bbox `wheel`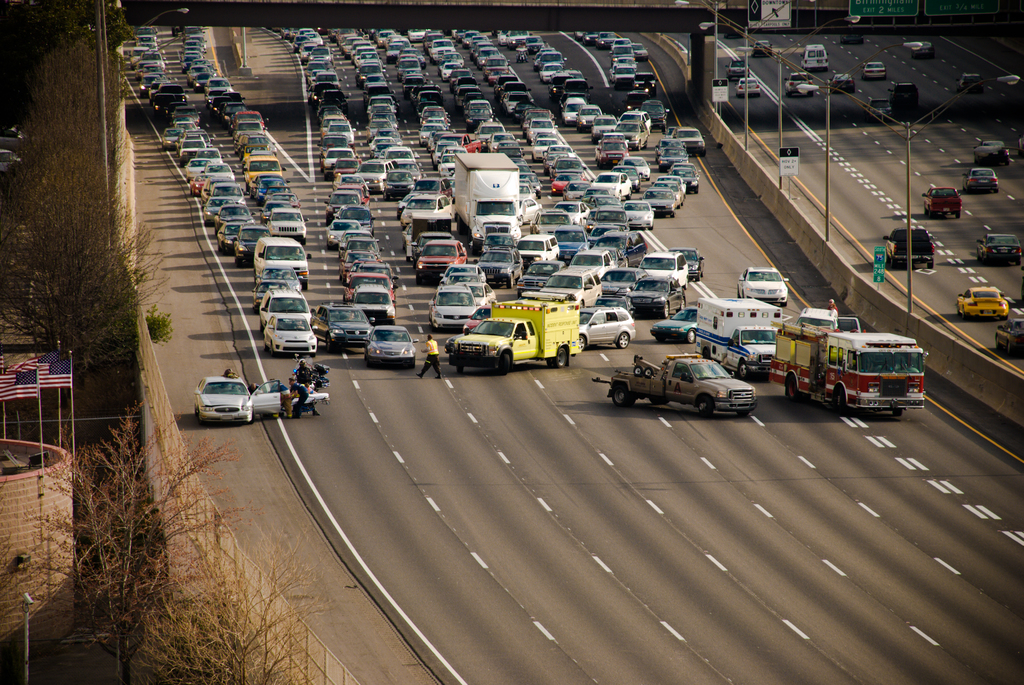
left=501, top=354, right=510, bottom=374
